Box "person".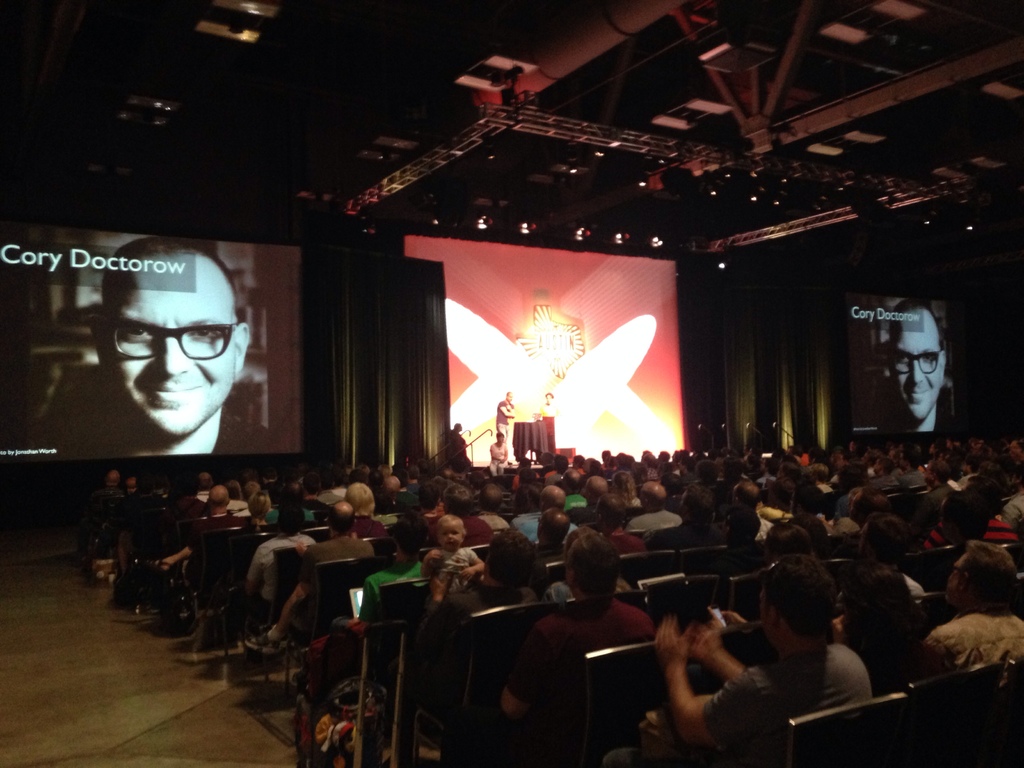
{"left": 56, "top": 239, "right": 264, "bottom": 490}.
